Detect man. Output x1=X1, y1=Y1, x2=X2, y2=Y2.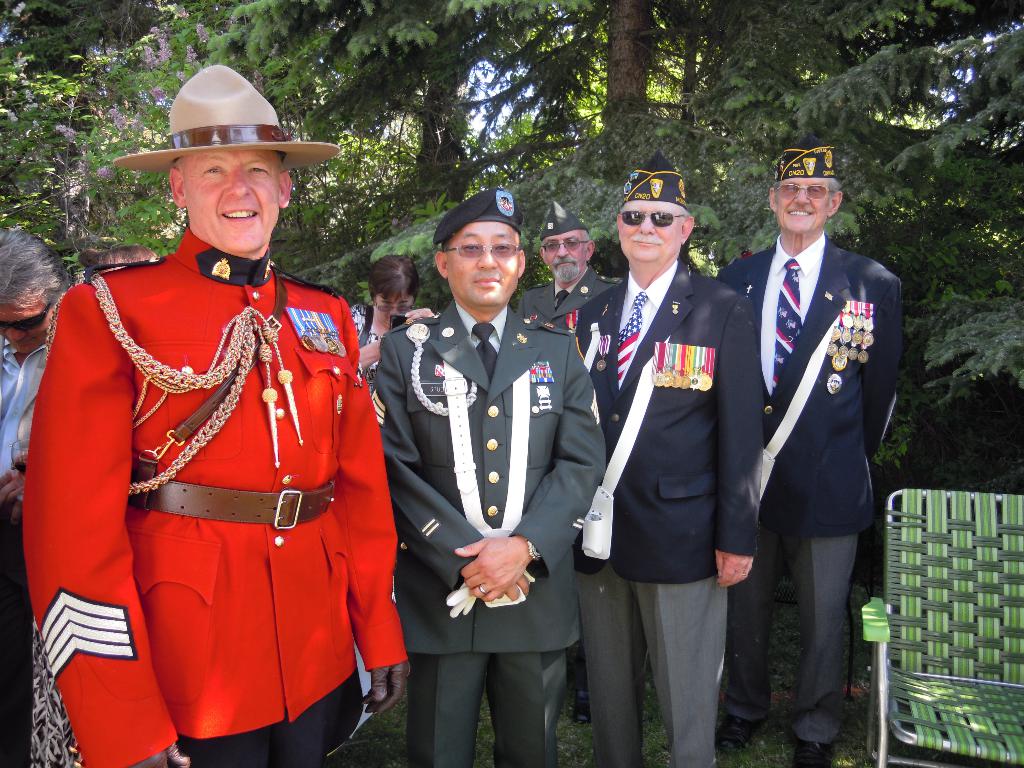
x1=726, y1=143, x2=900, y2=726.
